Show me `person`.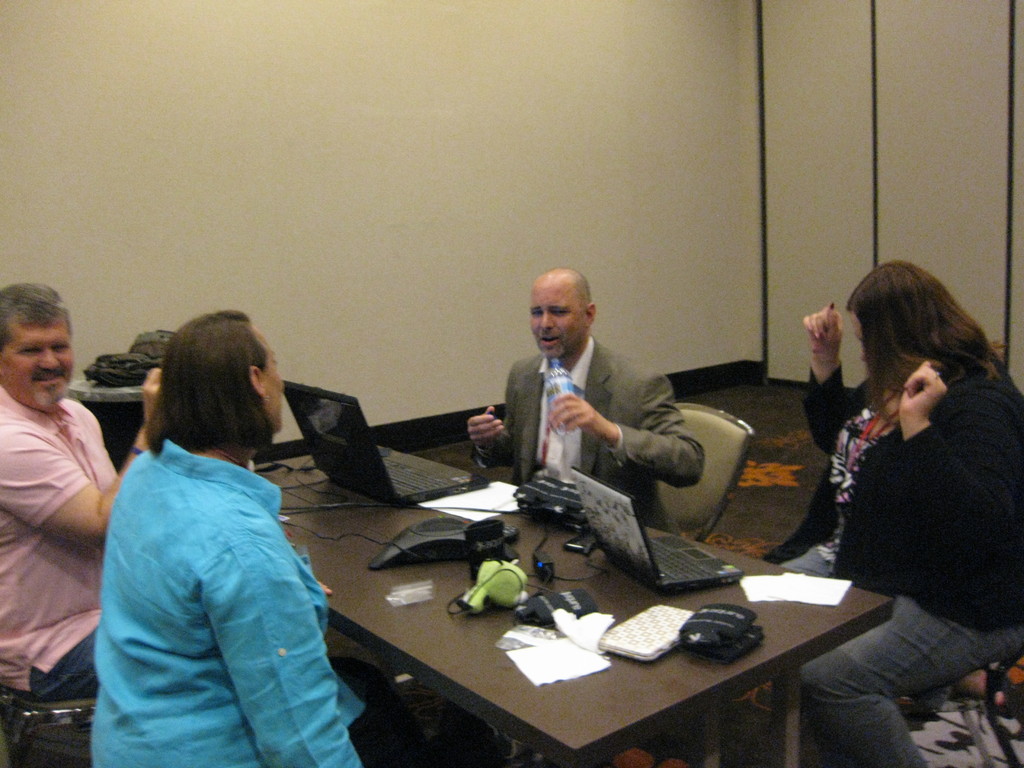
`person` is here: (left=91, top=312, right=366, bottom=767).
